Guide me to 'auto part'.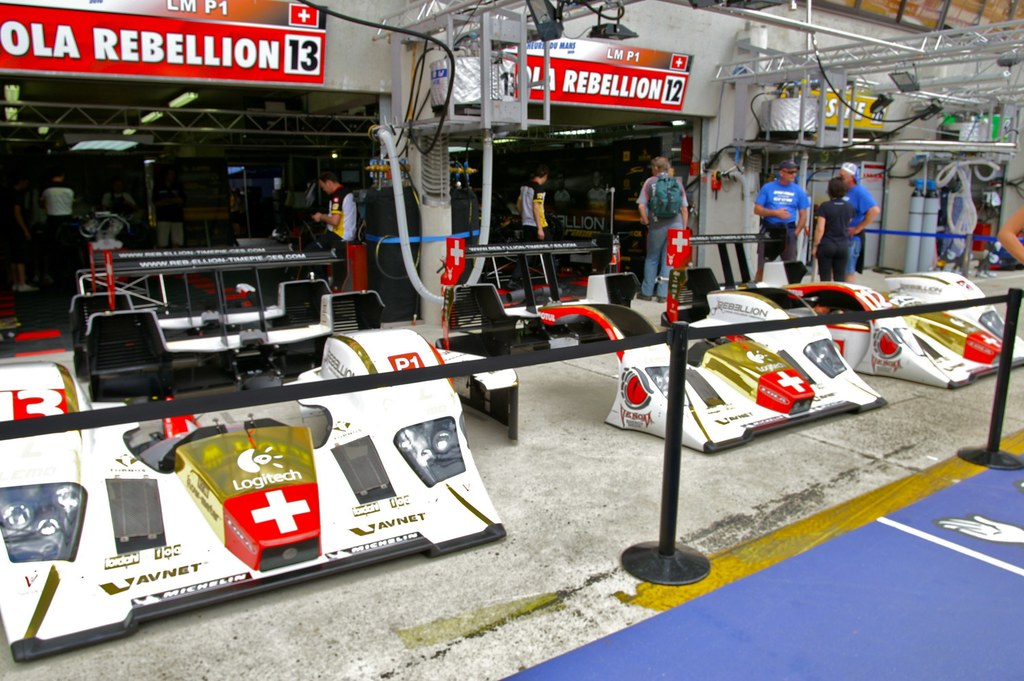
Guidance: <bbox>781, 271, 1023, 395</bbox>.
